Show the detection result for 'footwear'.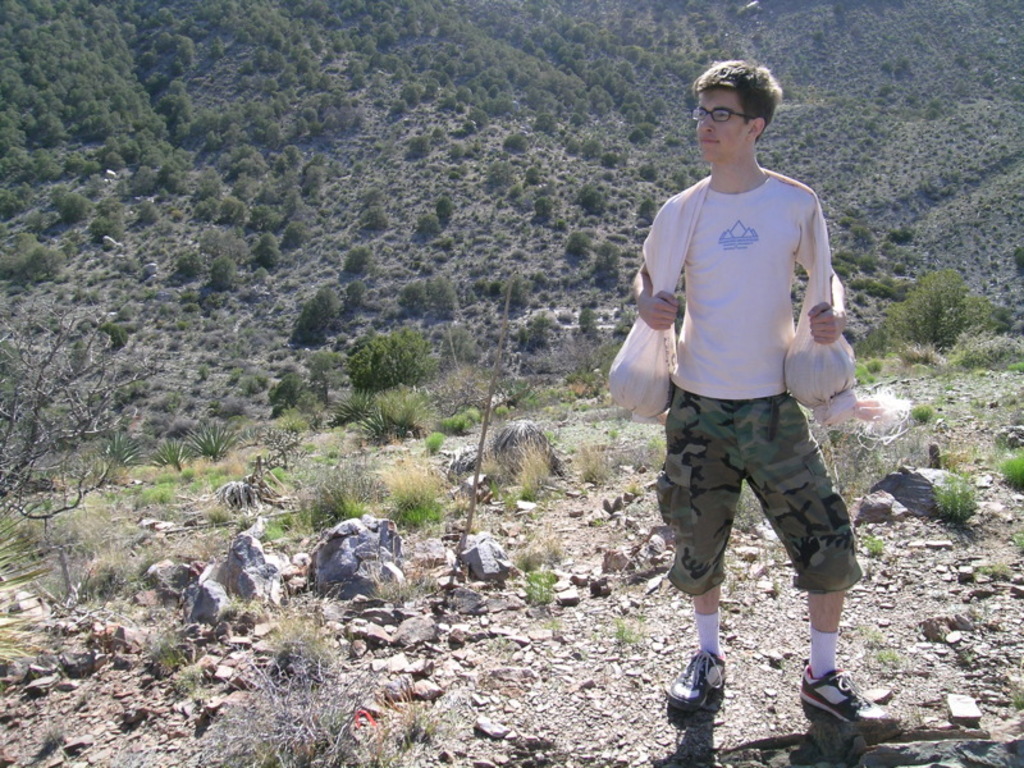
[left=803, top=662, right=884, bottom=726].
